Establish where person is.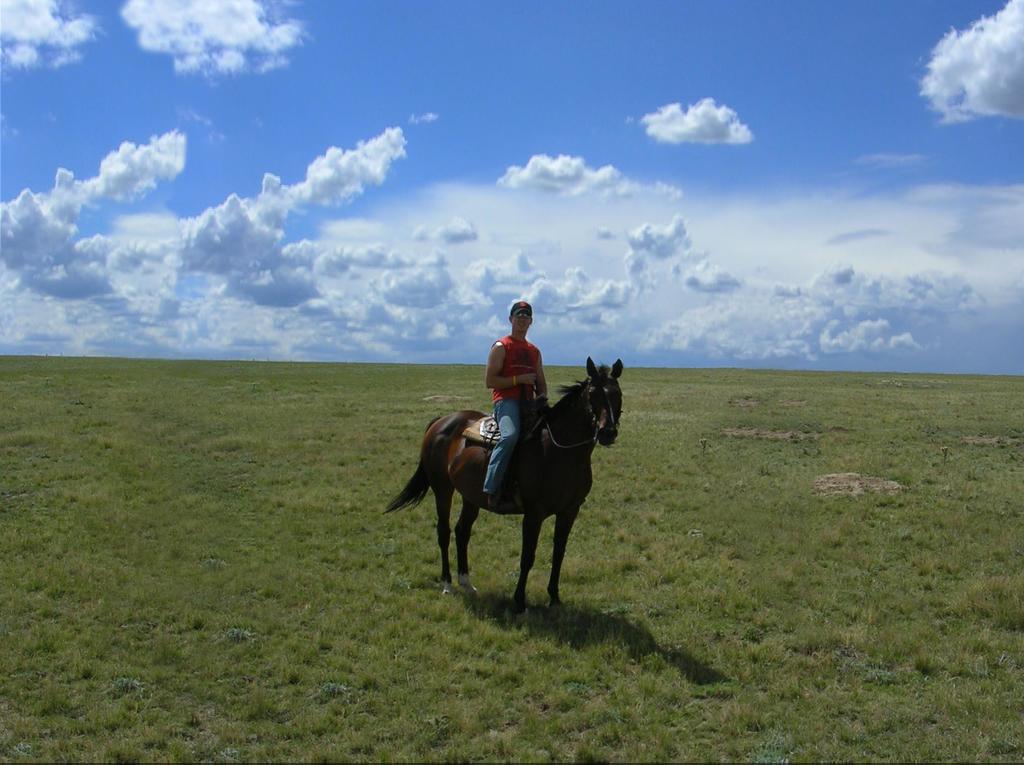
Established at {"left": 479, "top": 308, "right": 549, "bottom": 447}.
